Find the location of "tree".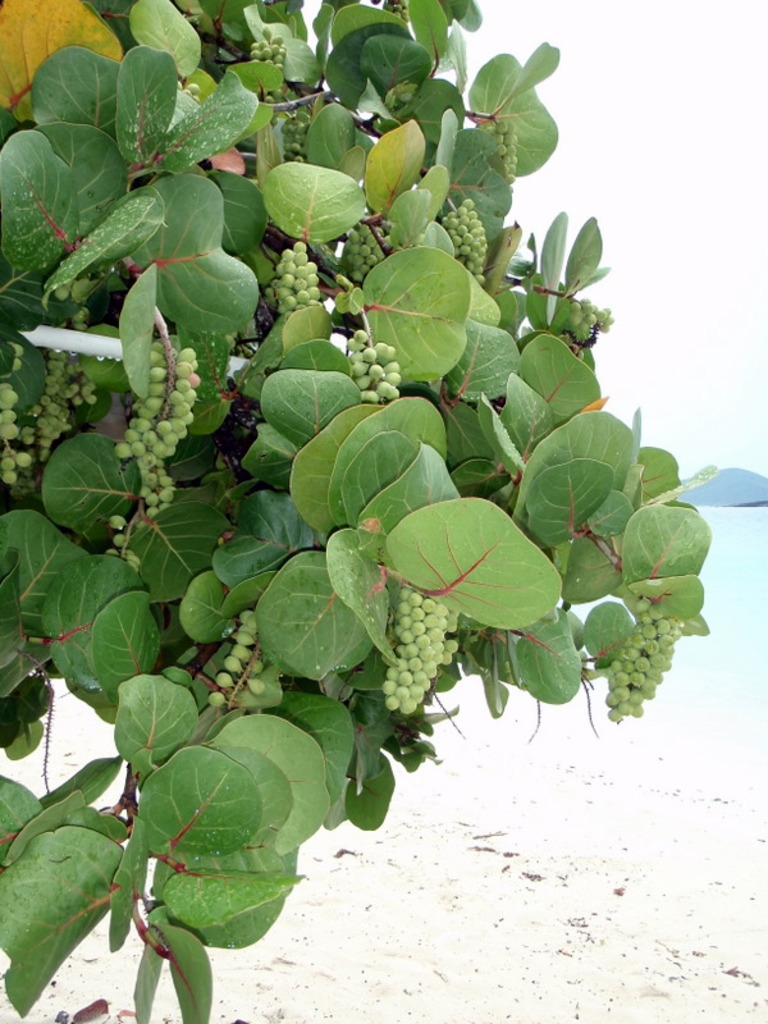
Location: l=0, t=0, r=709, b=1023.
